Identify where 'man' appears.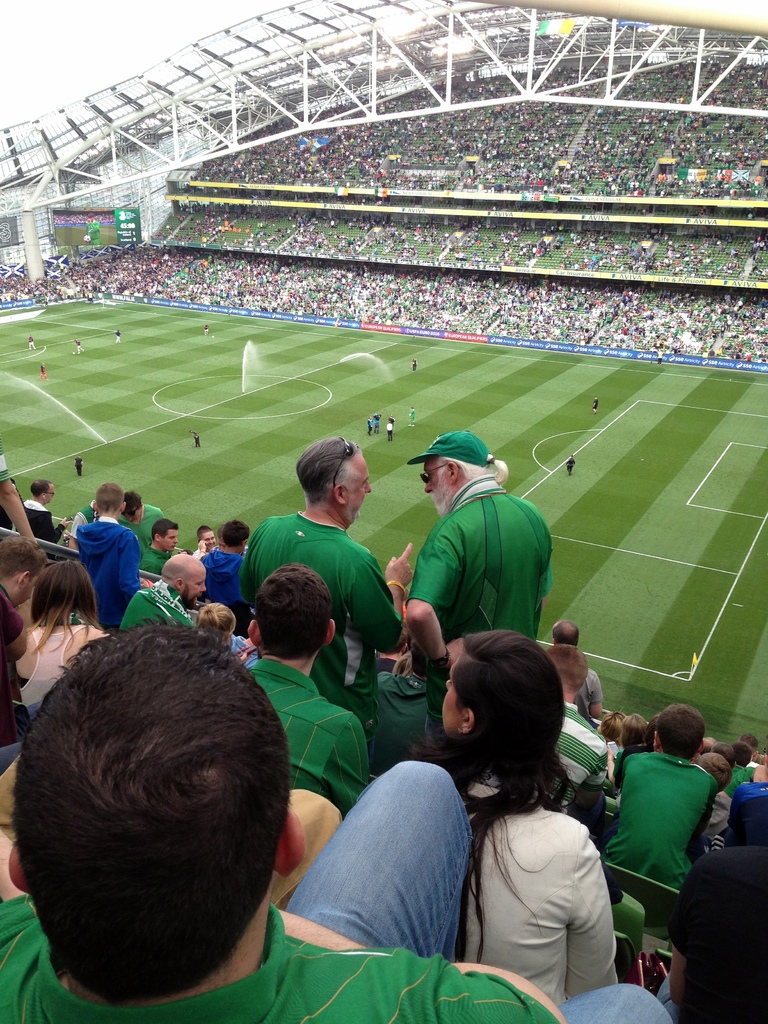
Appears at pyautogui.locateOnScreen(135, 518, 175, 580).
